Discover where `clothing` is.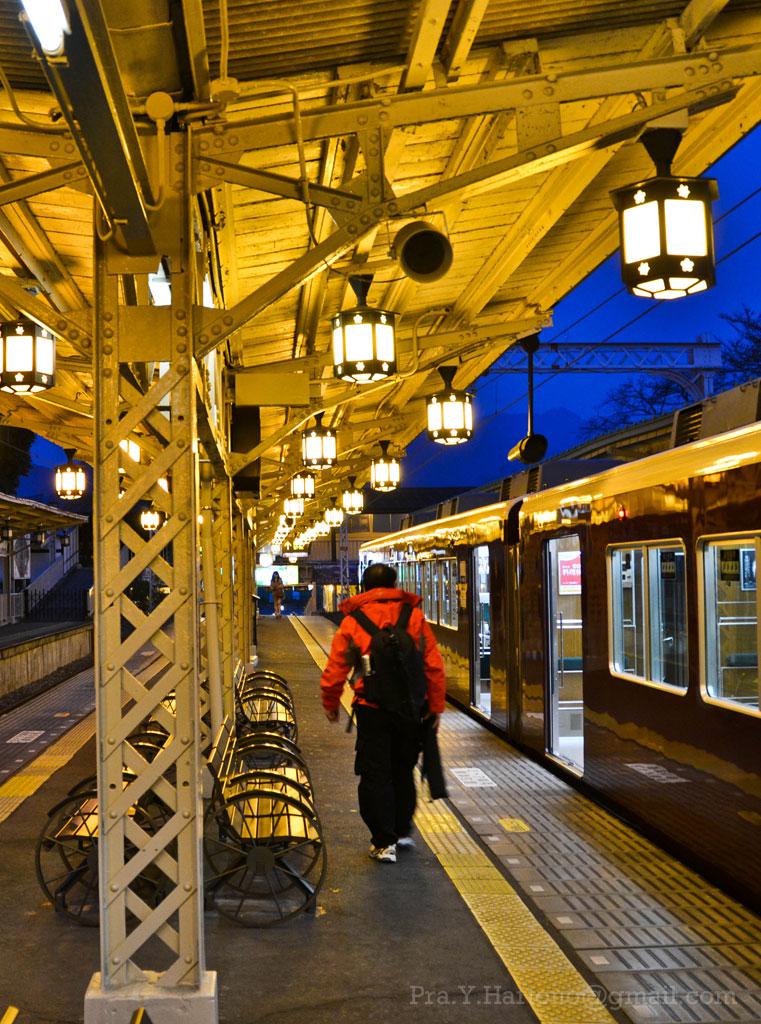
Discovered at rect(270, 577, 281, 603).
